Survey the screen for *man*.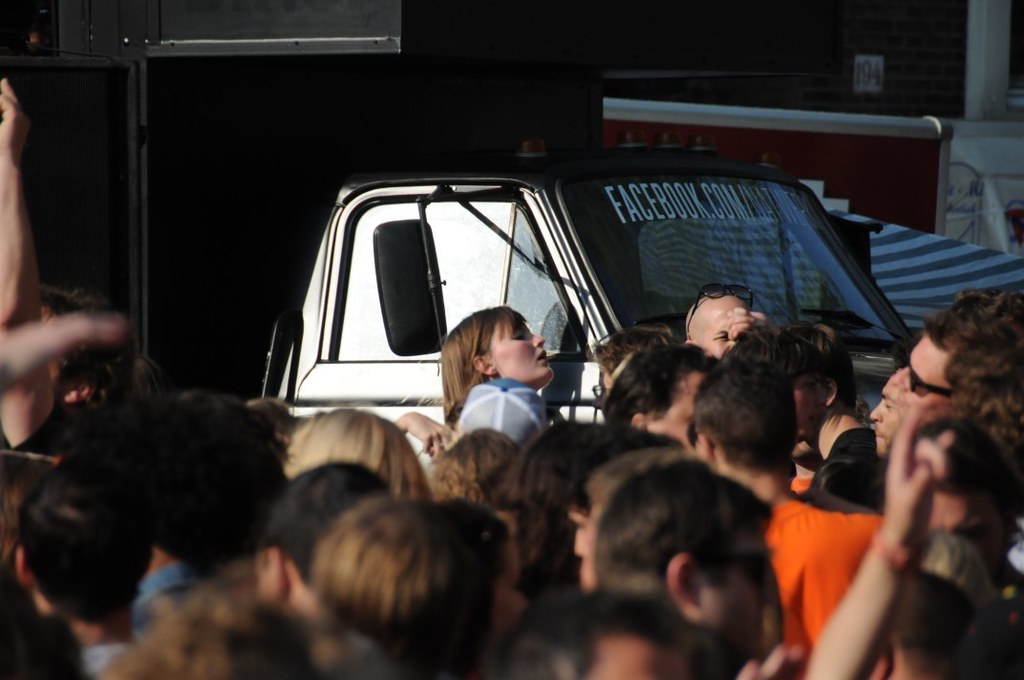
Survey found: (681,287,755,358).
